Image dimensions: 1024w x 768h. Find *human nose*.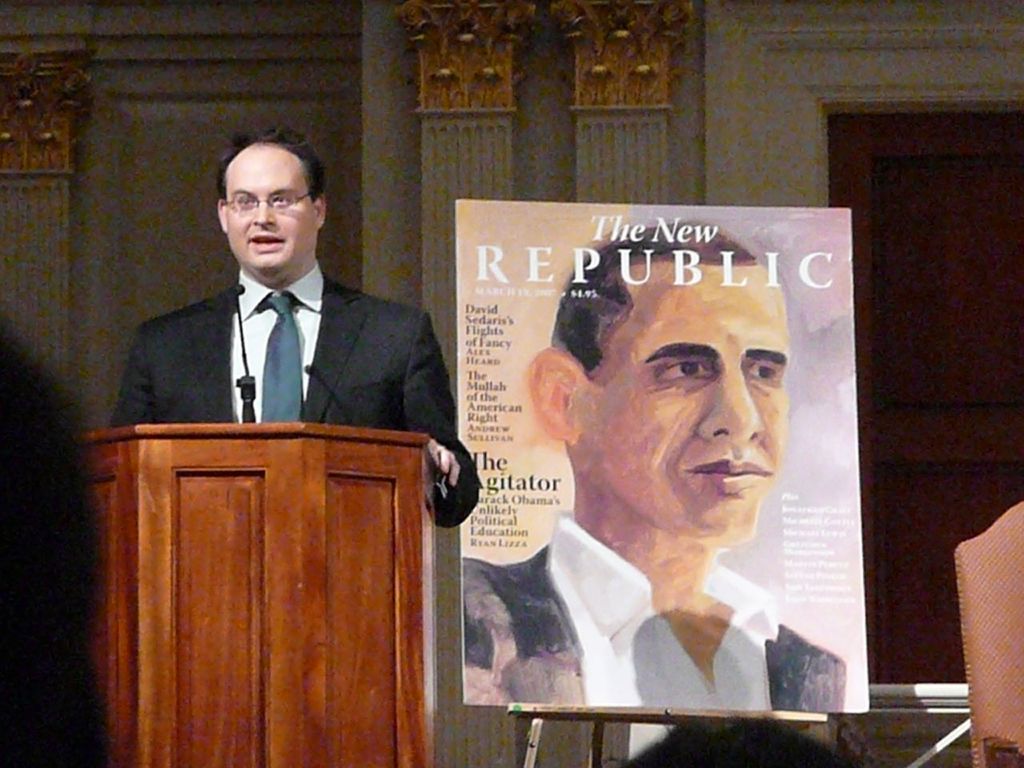
x1=250, y1=194, x2=276, y2=224.
